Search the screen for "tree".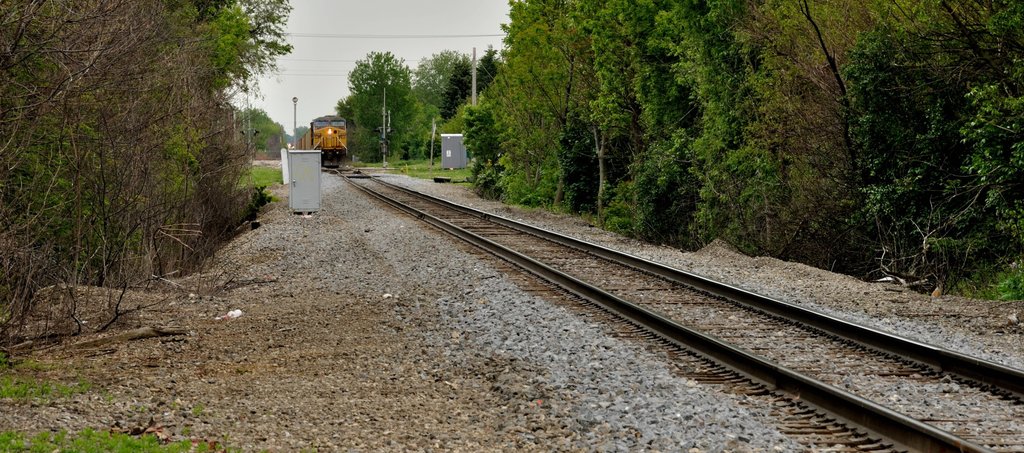
Found at 323,42,424,152.
